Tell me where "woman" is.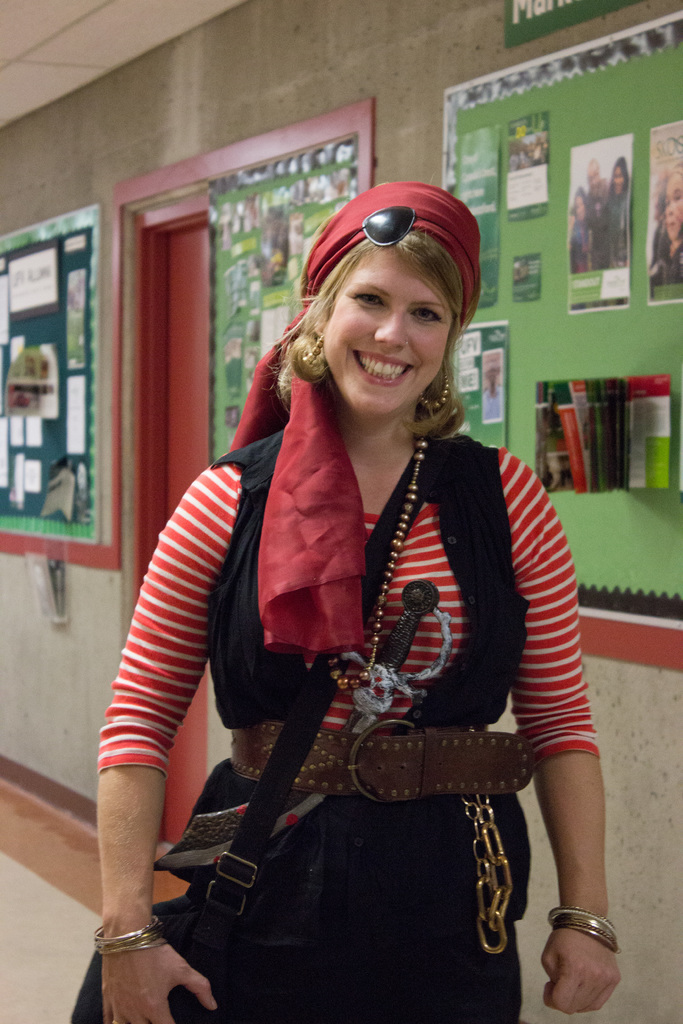
"woman" is at select_region(114, 156, 590, 982).
